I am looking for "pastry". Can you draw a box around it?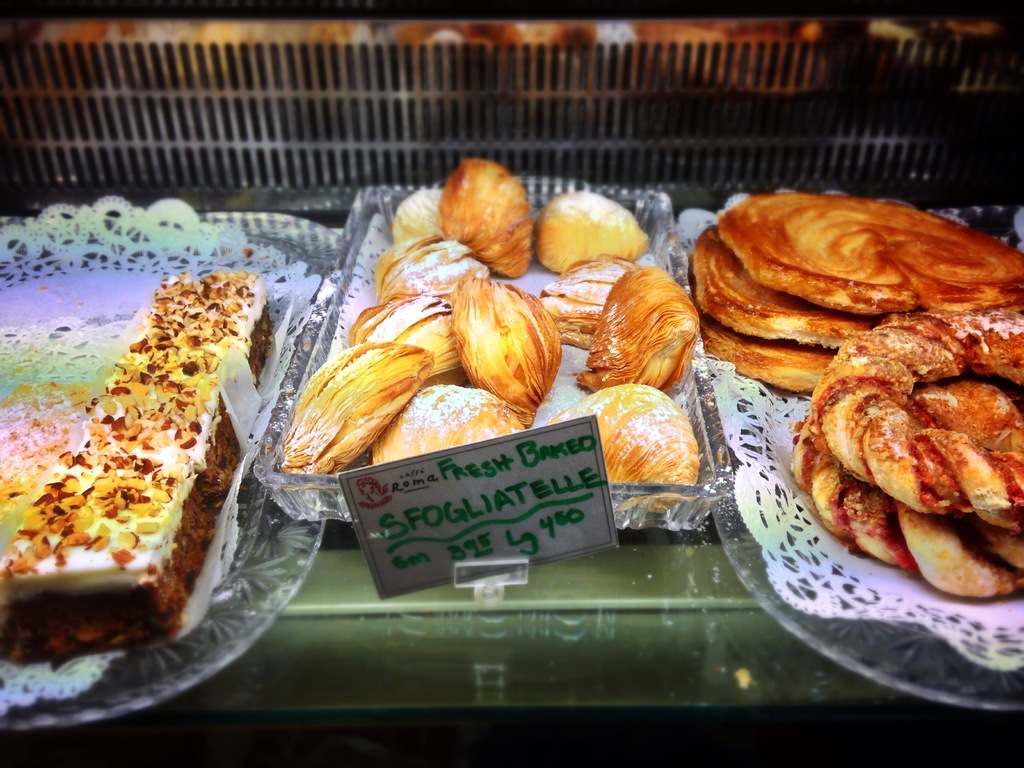
Sure, the bounding box is 284/352/428/463.
